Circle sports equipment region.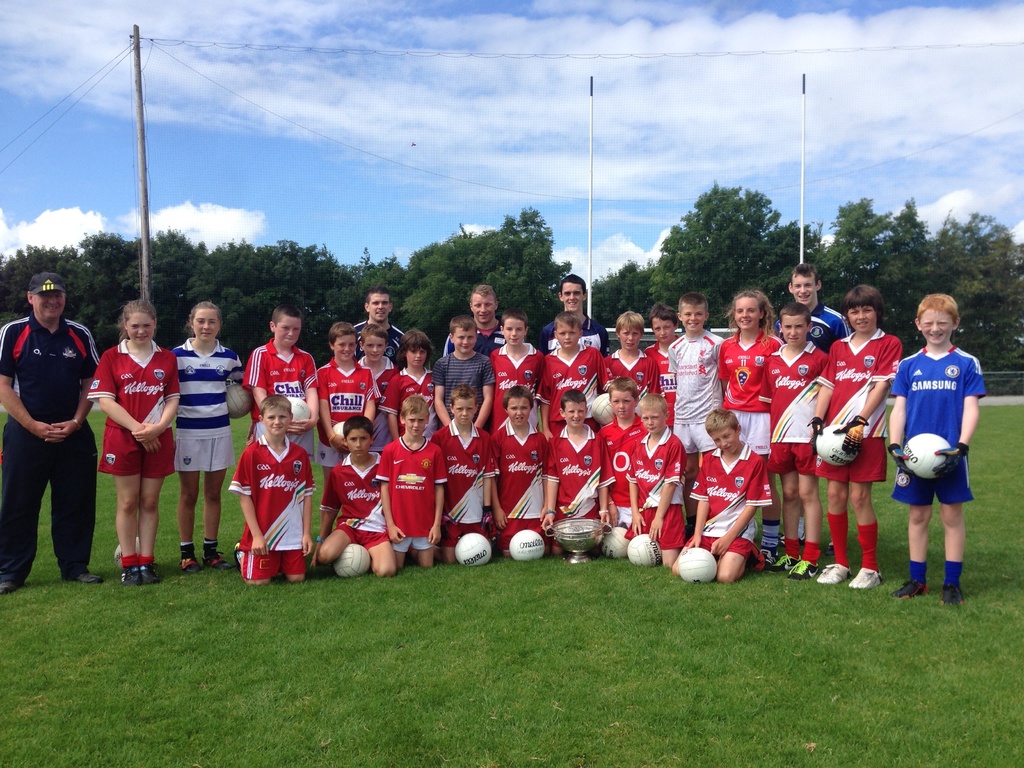
Region: rect(115, 533, 142, 570).
